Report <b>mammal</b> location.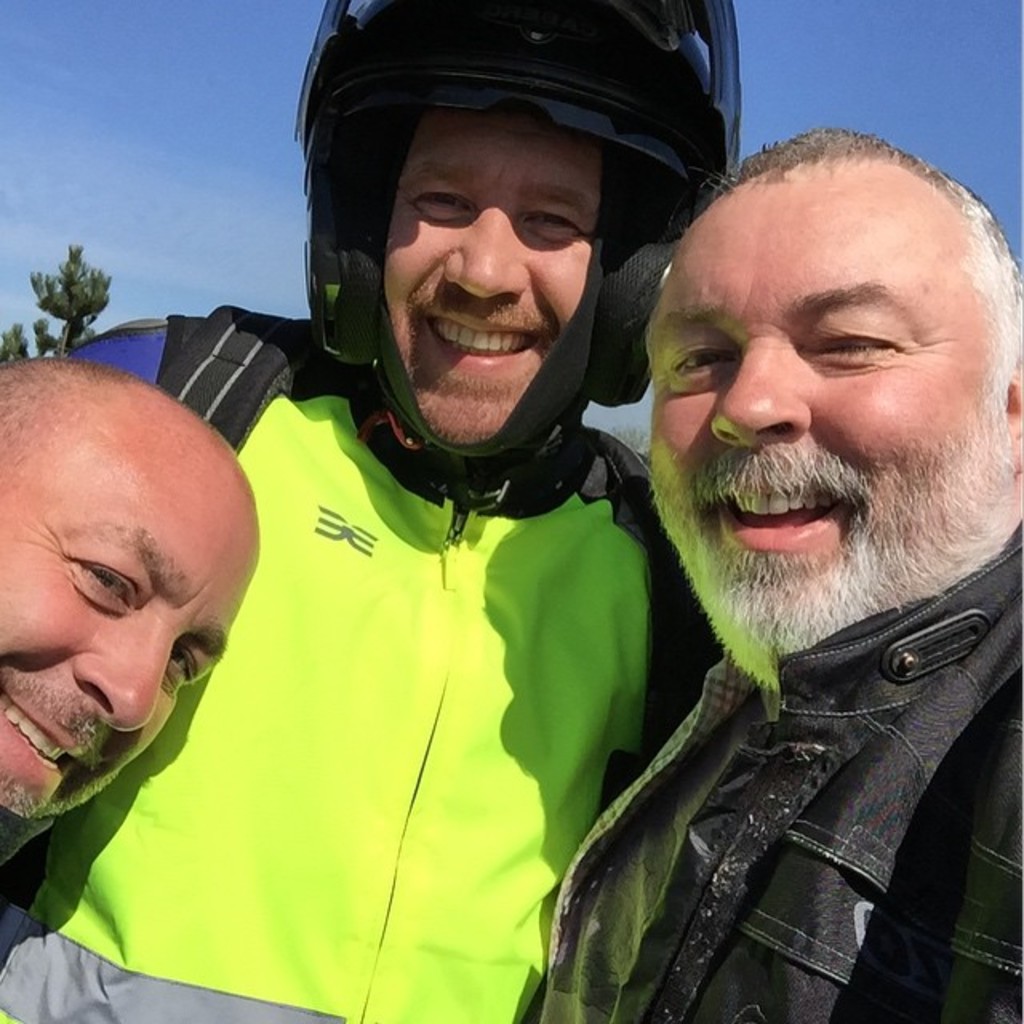
Report: Rect(54, 0, 738, 1022).
